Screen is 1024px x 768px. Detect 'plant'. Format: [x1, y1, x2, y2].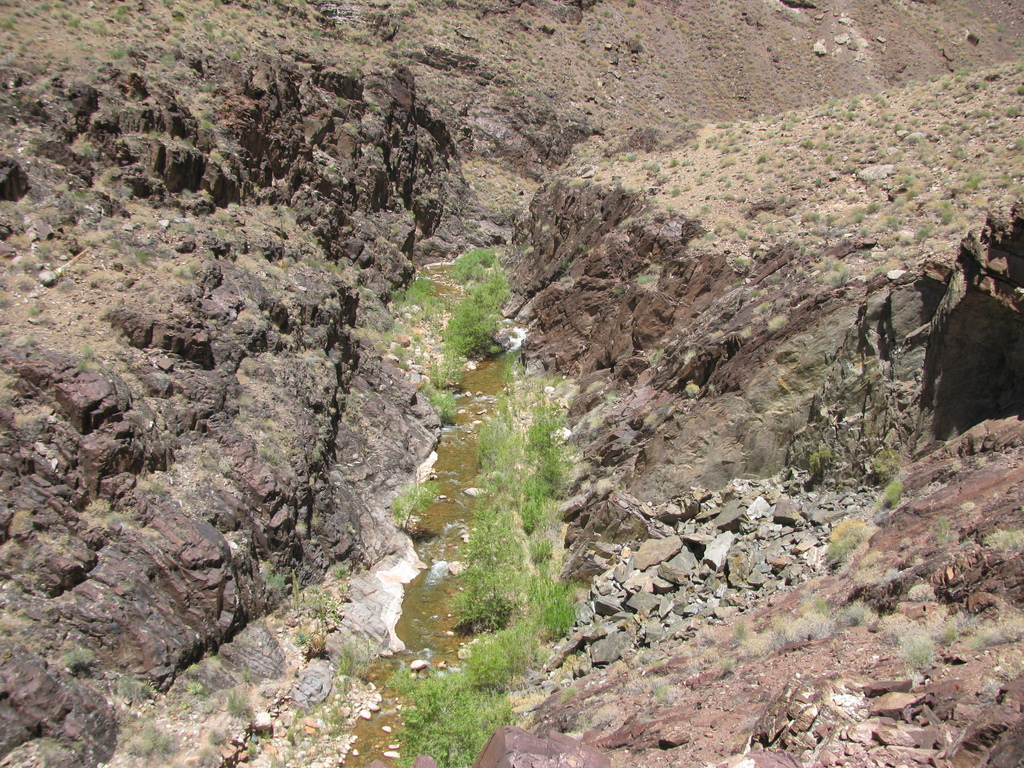
[24, 127, 46, 156].
